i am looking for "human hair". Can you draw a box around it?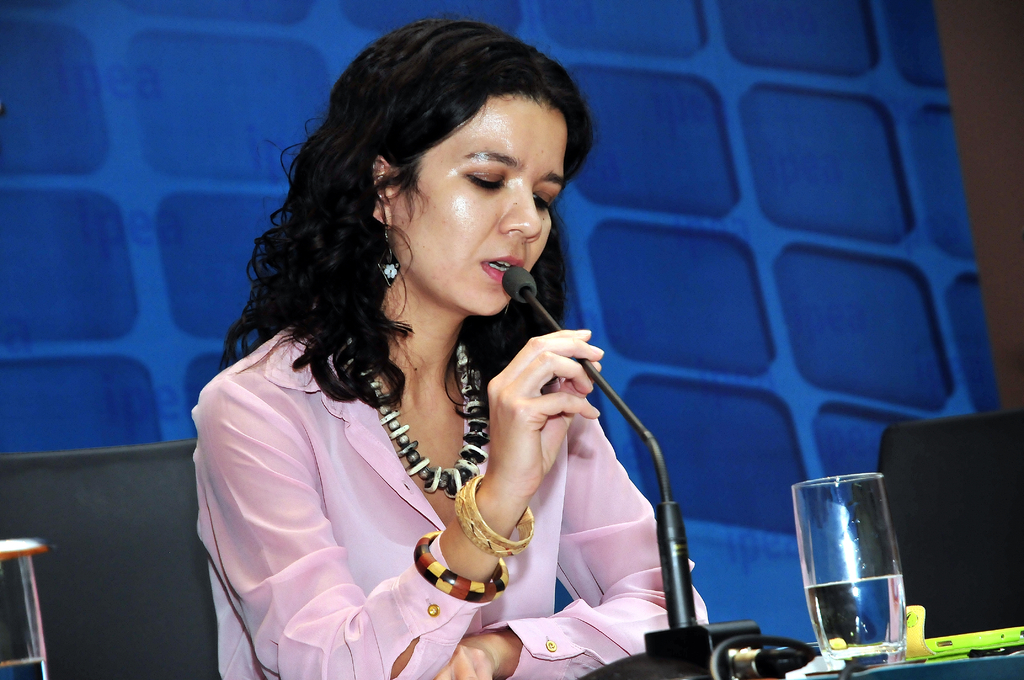
Sure, the bounding box is x1=241, y1=17, x2=579, y2=452.
